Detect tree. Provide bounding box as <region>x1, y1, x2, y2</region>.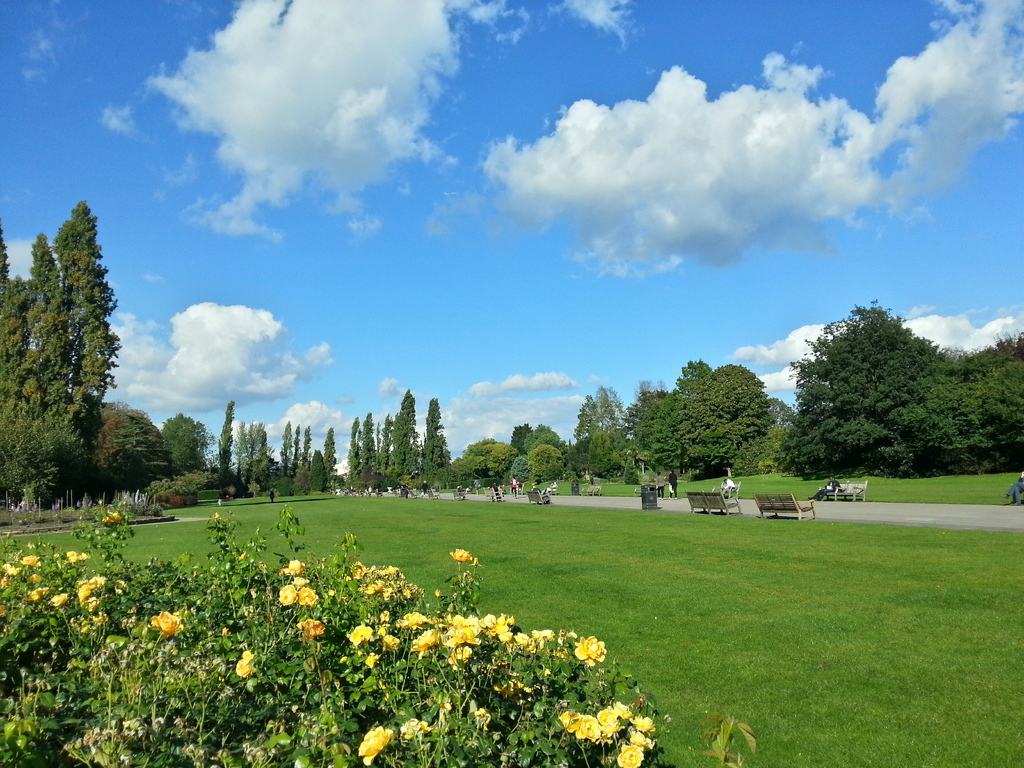
<region>0, 499, 676, 767</region>.
